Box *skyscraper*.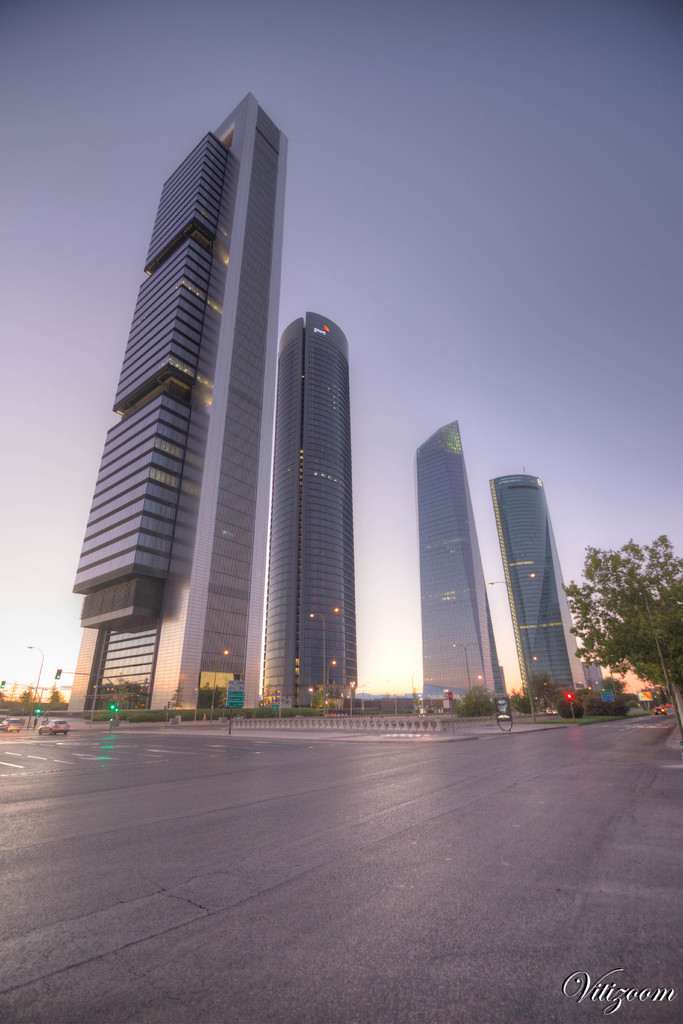
[488,476,588,710].
